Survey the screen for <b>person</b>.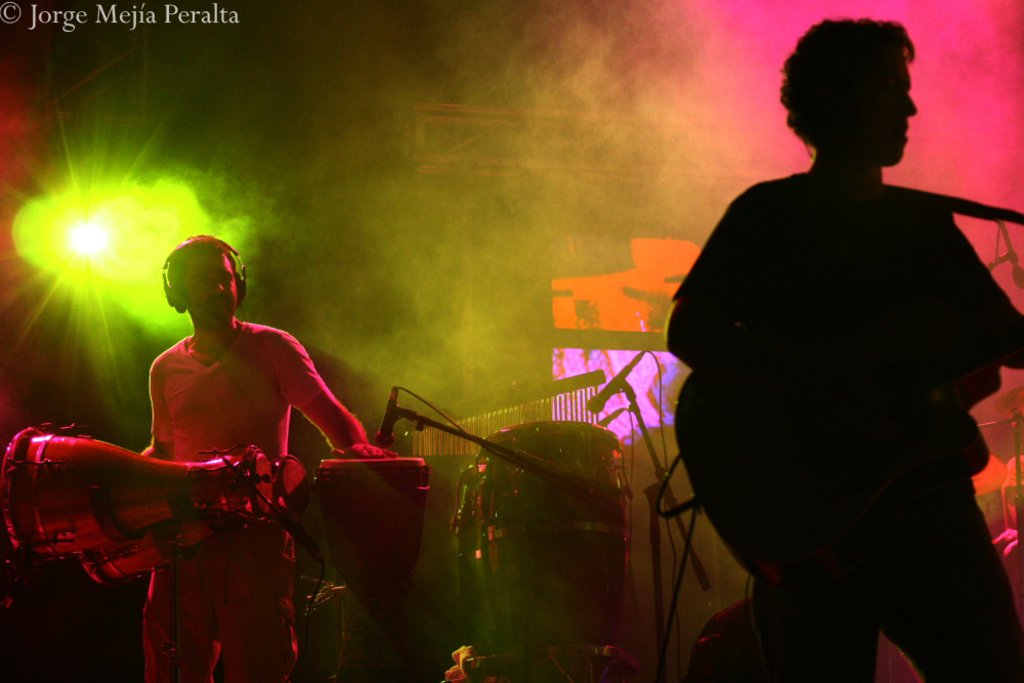
Survey found: region(89, 225, 362, 612).
